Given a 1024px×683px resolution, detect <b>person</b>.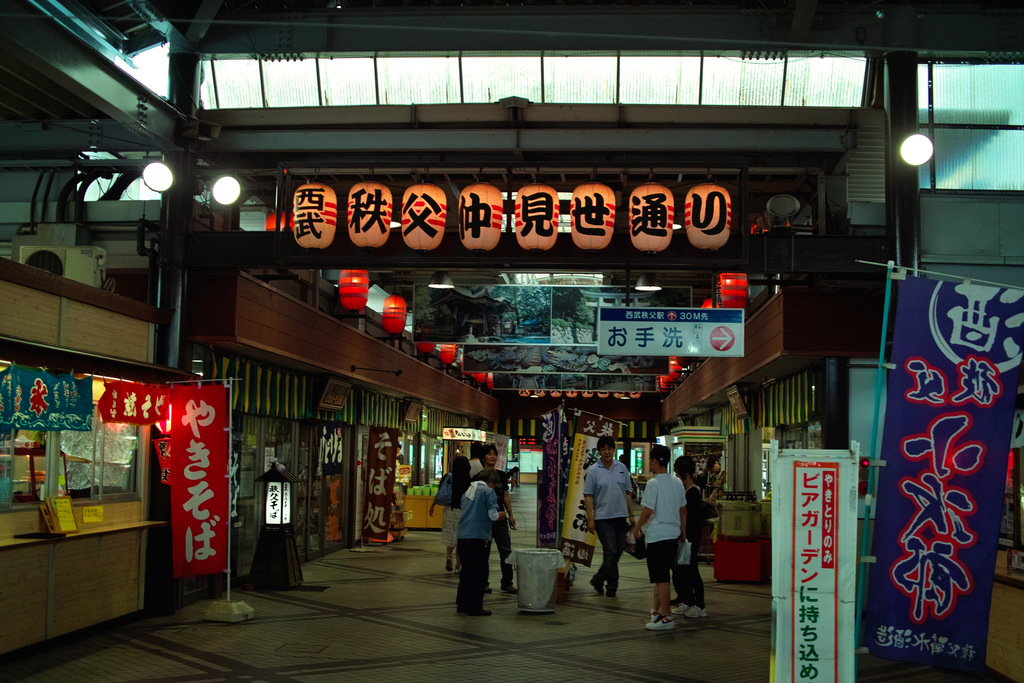
{"x1": 669, "y1": 458, "x2": 719, "y2": 618}.
